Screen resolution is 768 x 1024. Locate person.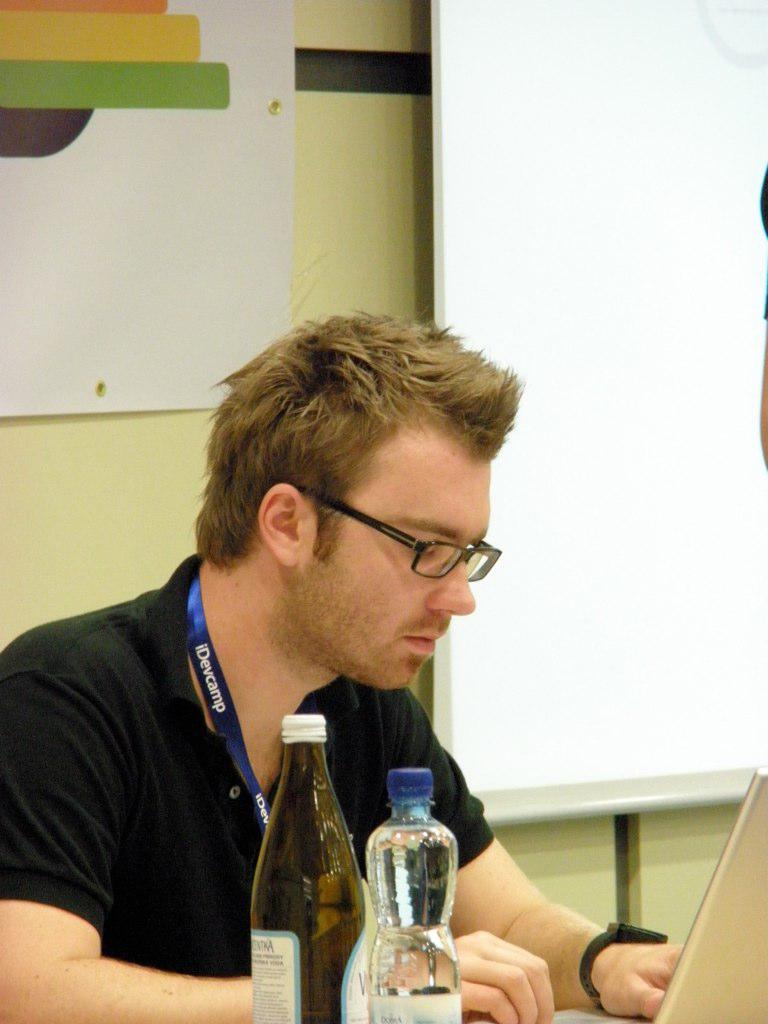
<box>0,317,691,1023</box>.
